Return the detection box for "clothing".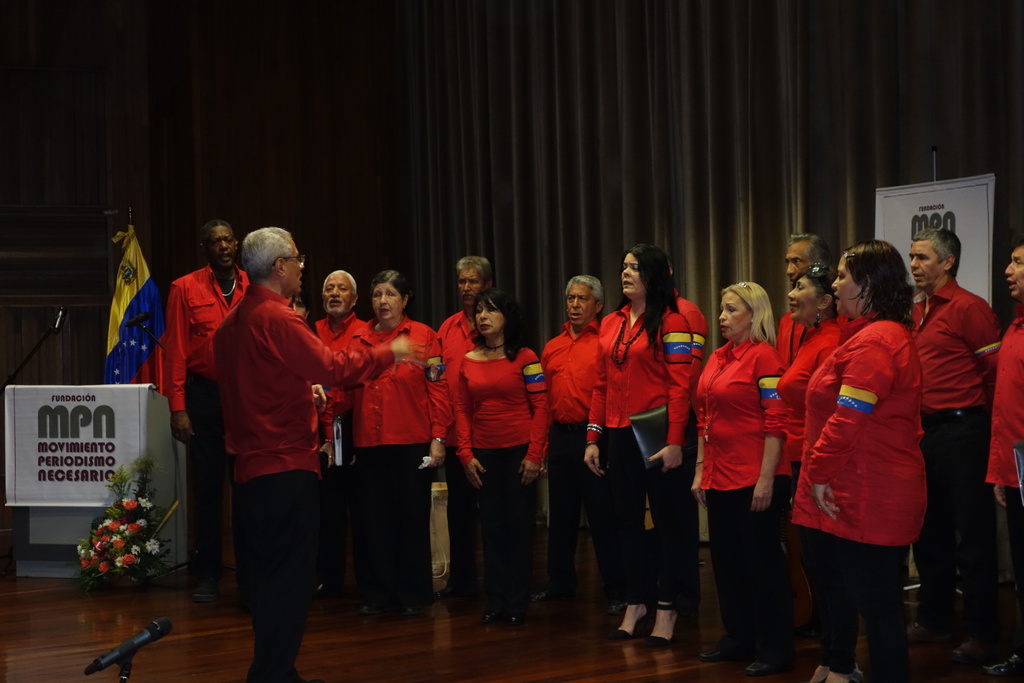
(x1=179, y1=369, x2=219, y2=591).
